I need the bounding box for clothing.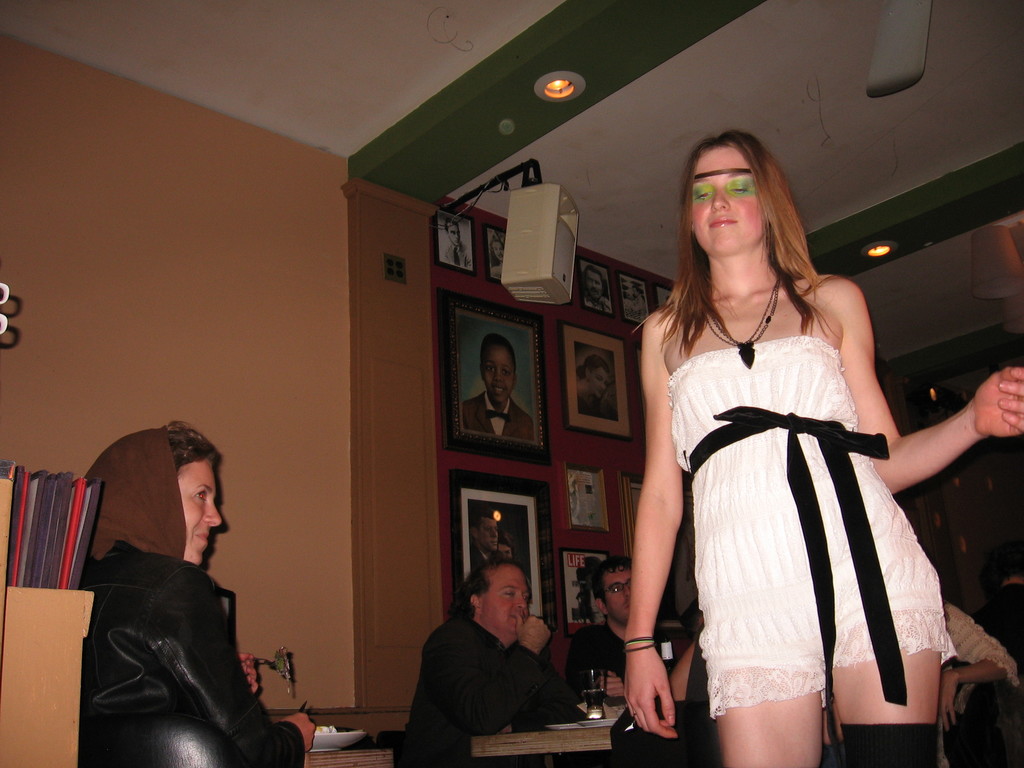
Here it is: <region>468, 545, 502, 584</region>.
